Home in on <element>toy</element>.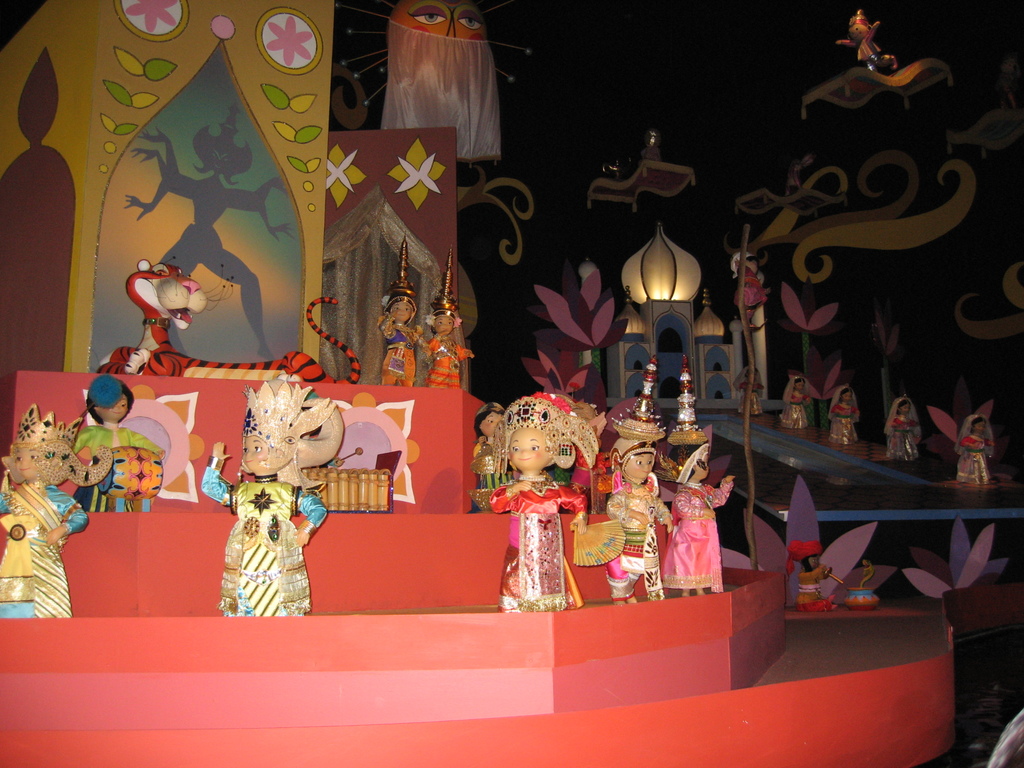
Homed in at region(378, 237, 426, 387).
